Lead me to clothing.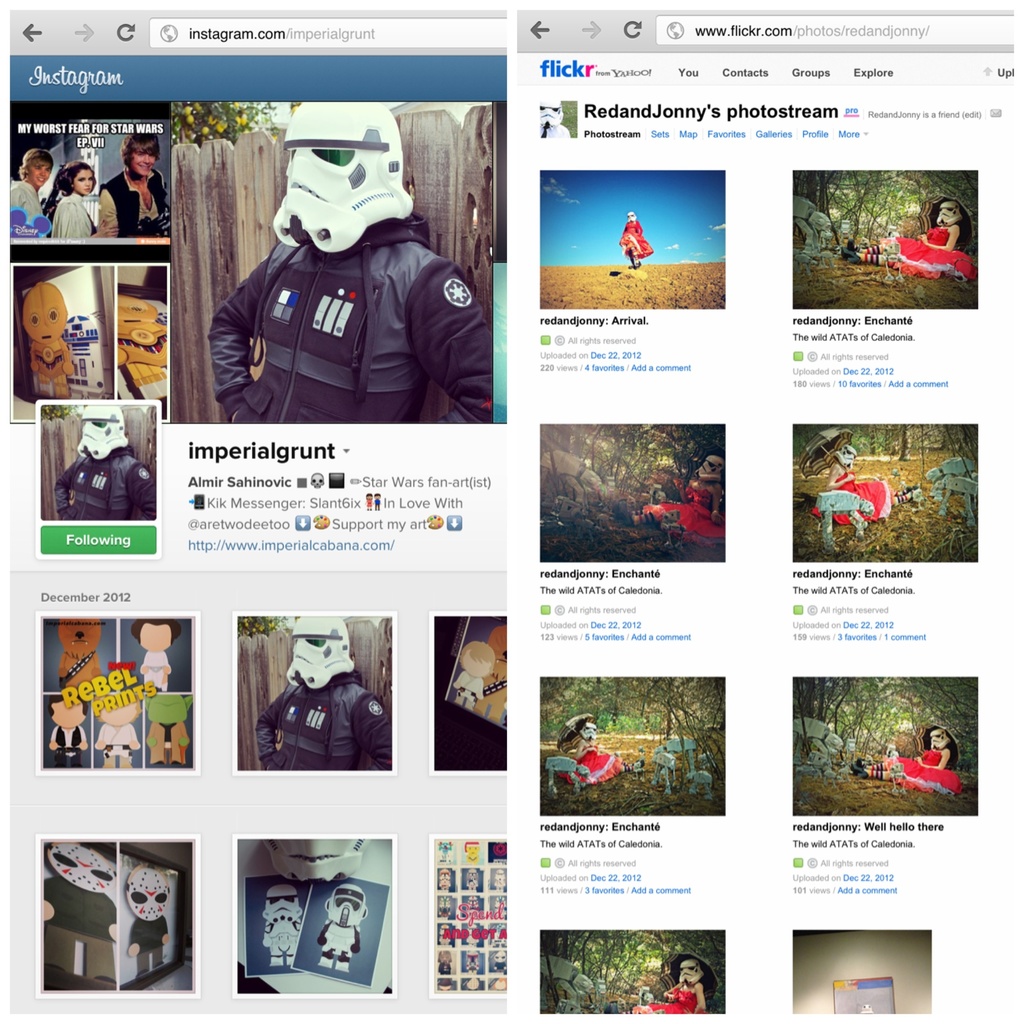
Lead to pyautogui.locateOnScreen(641, 483, 723, 535).
